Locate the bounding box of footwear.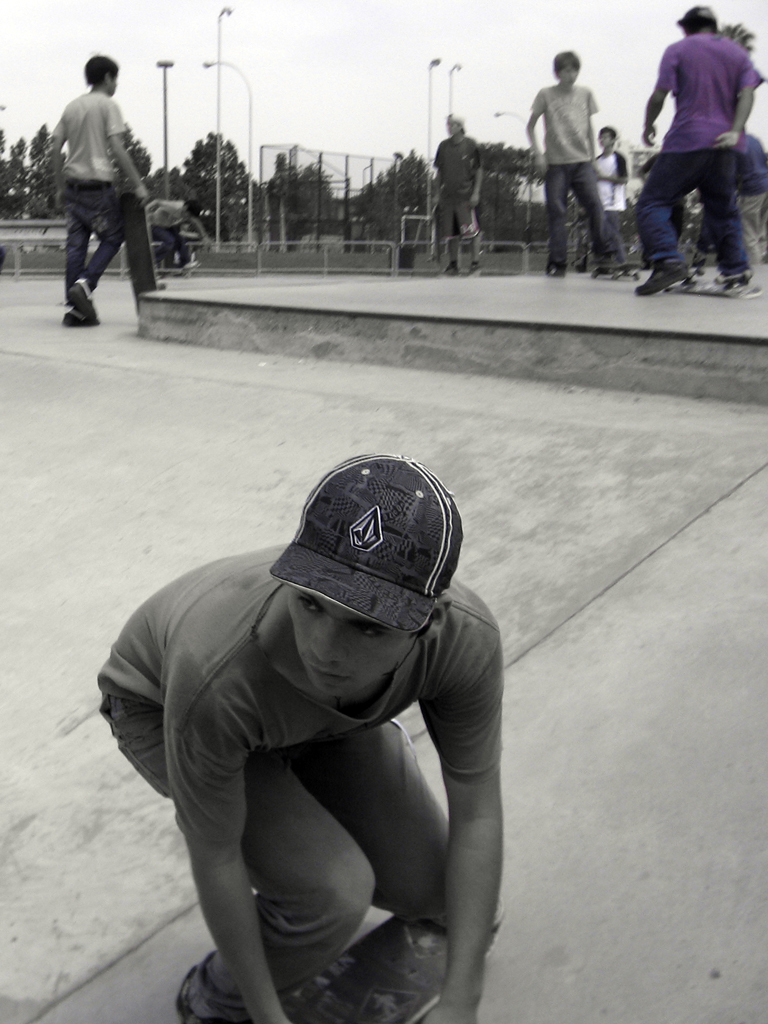
Bounding box: {"left": 171, "top": 952, "right": 256, "bottom": 1023}.
